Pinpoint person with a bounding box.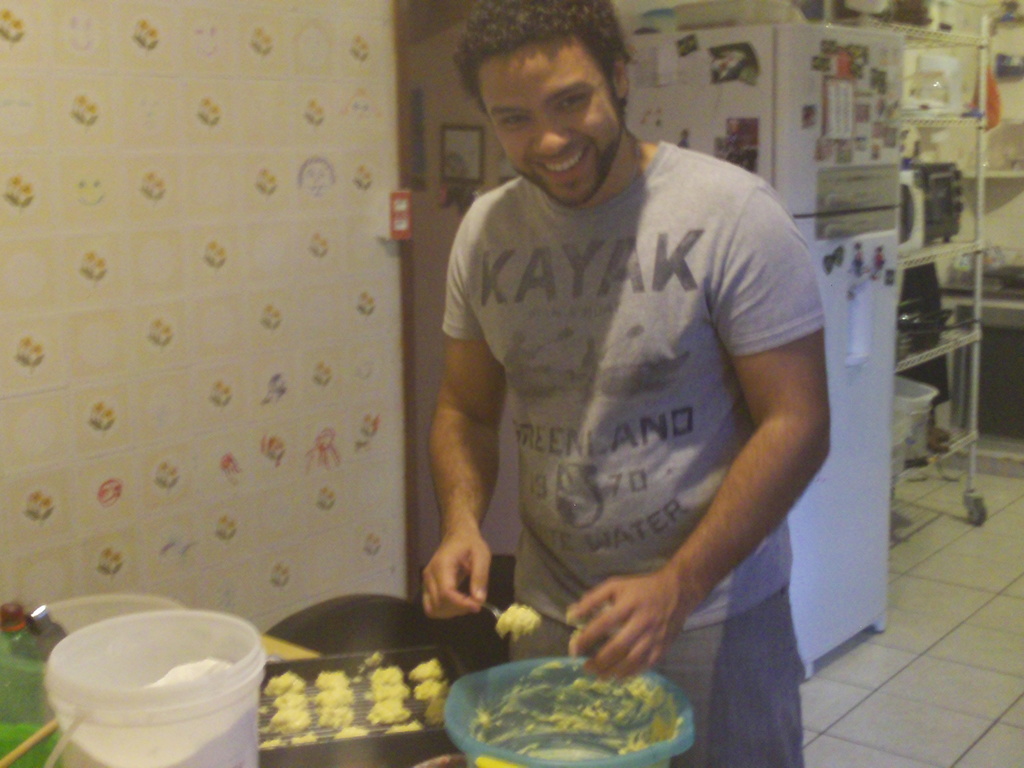
[387, 0, 828, 737].
